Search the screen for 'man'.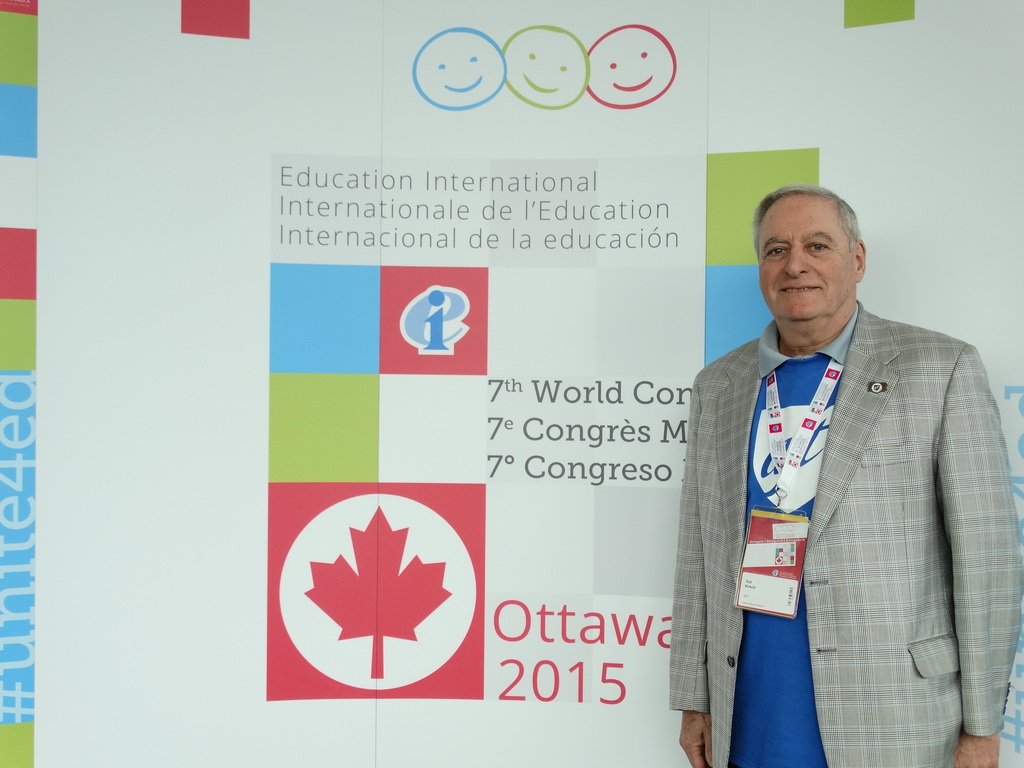
Found at (x1=682, y1=176, x2=1013, y2=752).
